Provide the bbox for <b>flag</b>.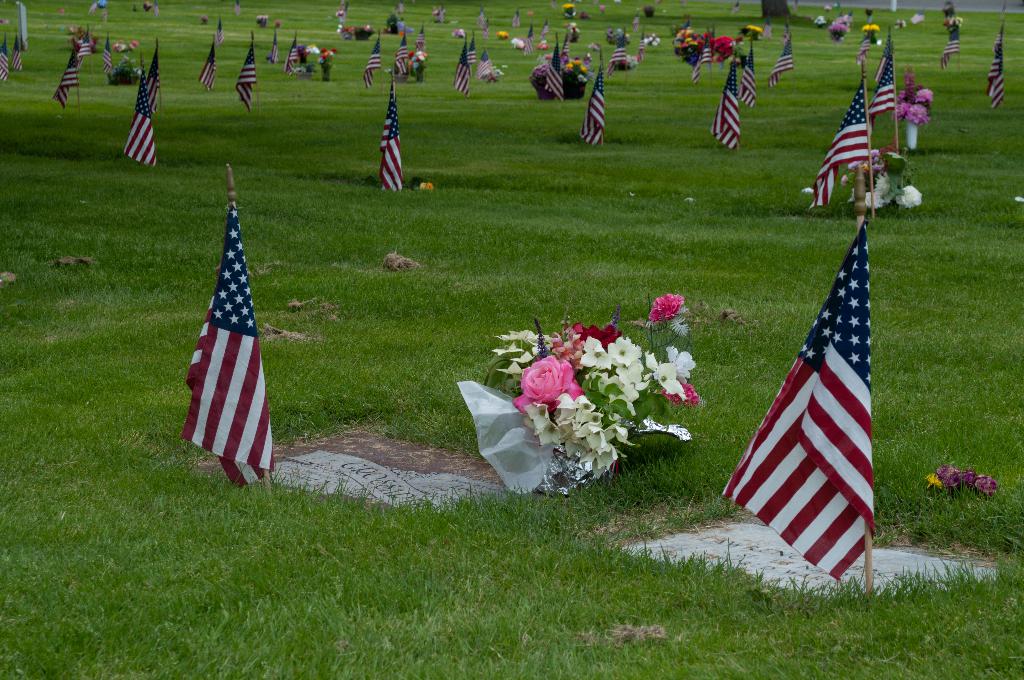
737 172 901 590.
